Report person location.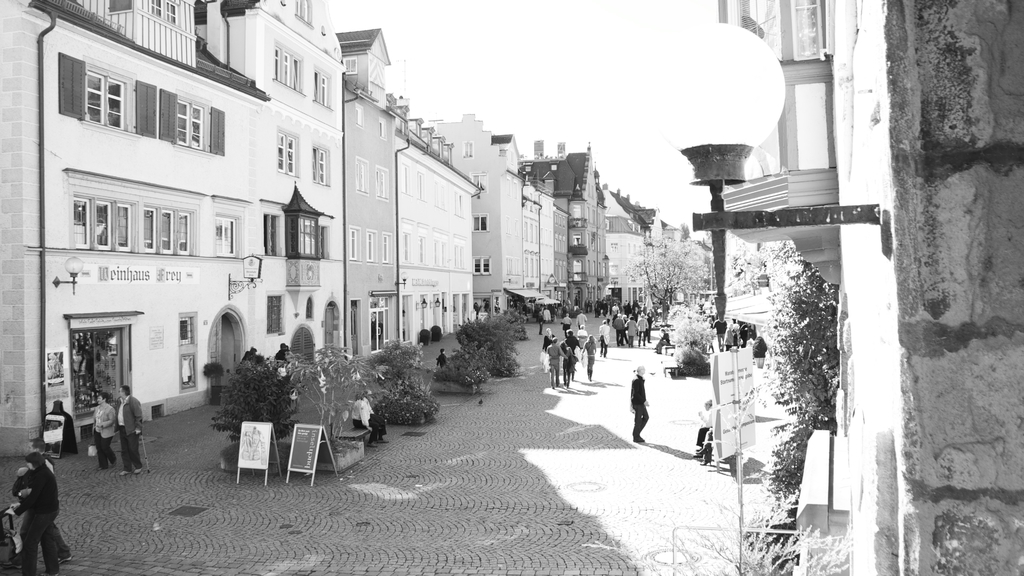
Report: <box>692,397,723,463</box>.
